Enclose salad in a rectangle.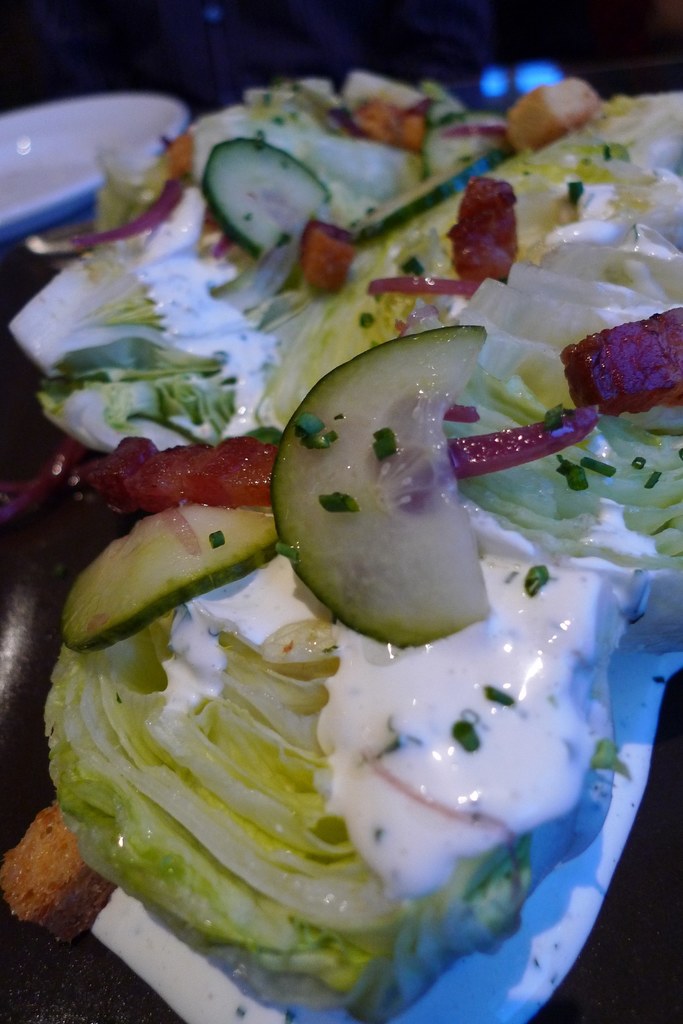
box(0, 63, 682, 1017).
